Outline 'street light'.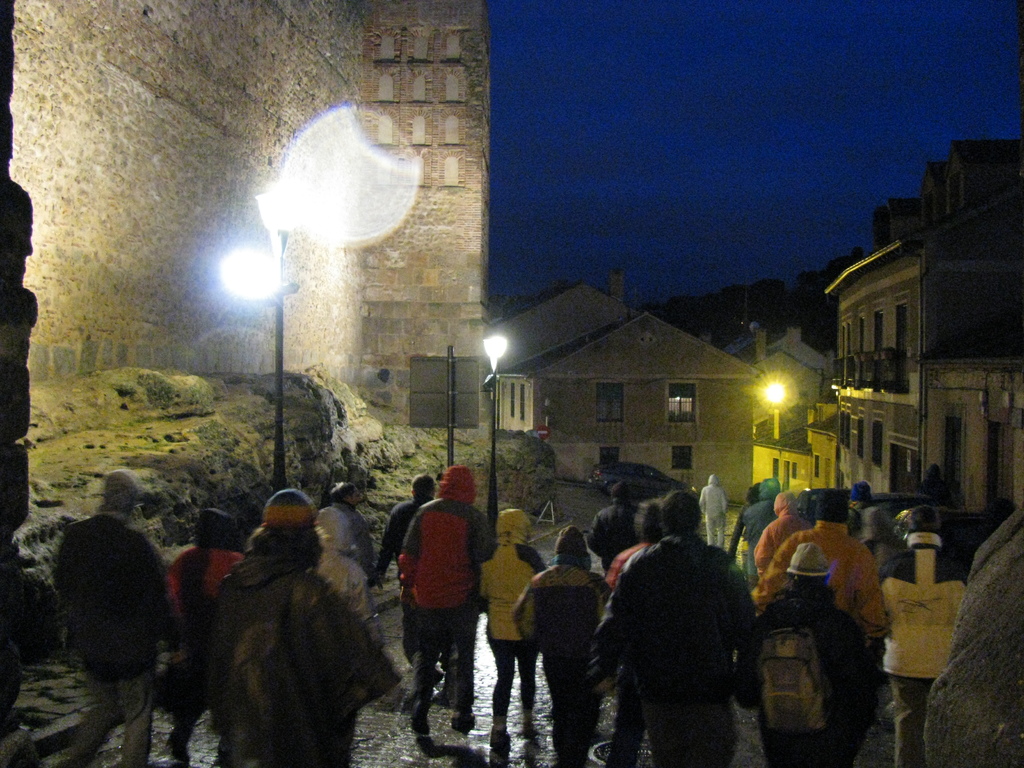
Outline: select_region(245, 191, 312, 500).
